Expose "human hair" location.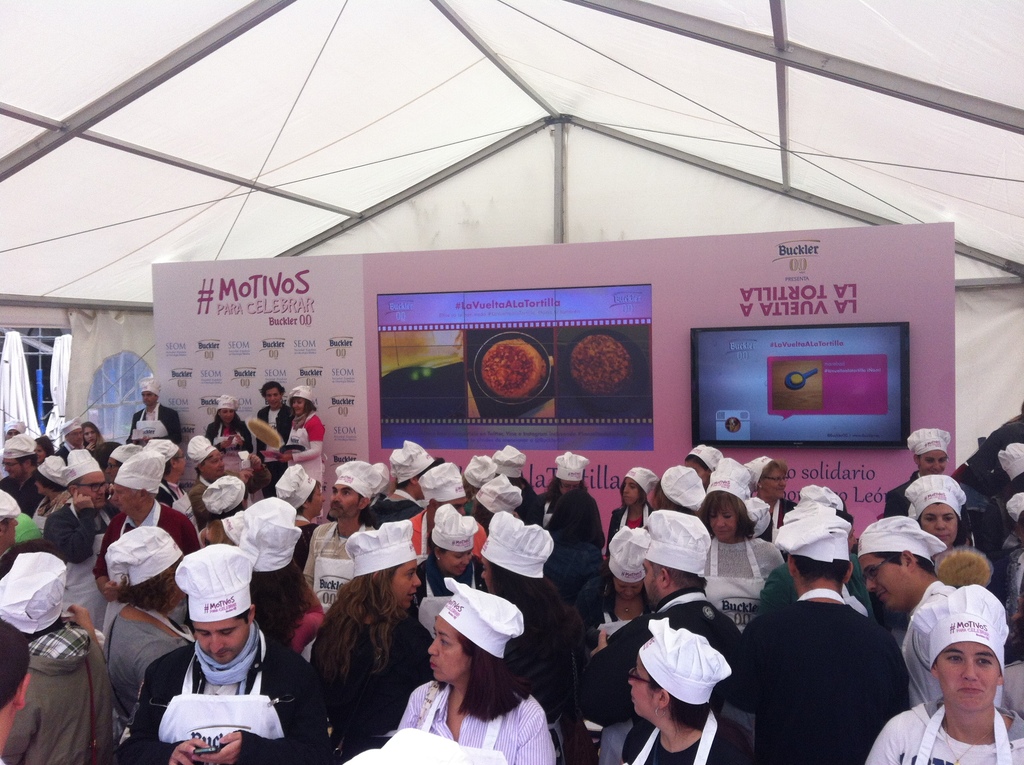
Exposed at 458/629/531/721.
